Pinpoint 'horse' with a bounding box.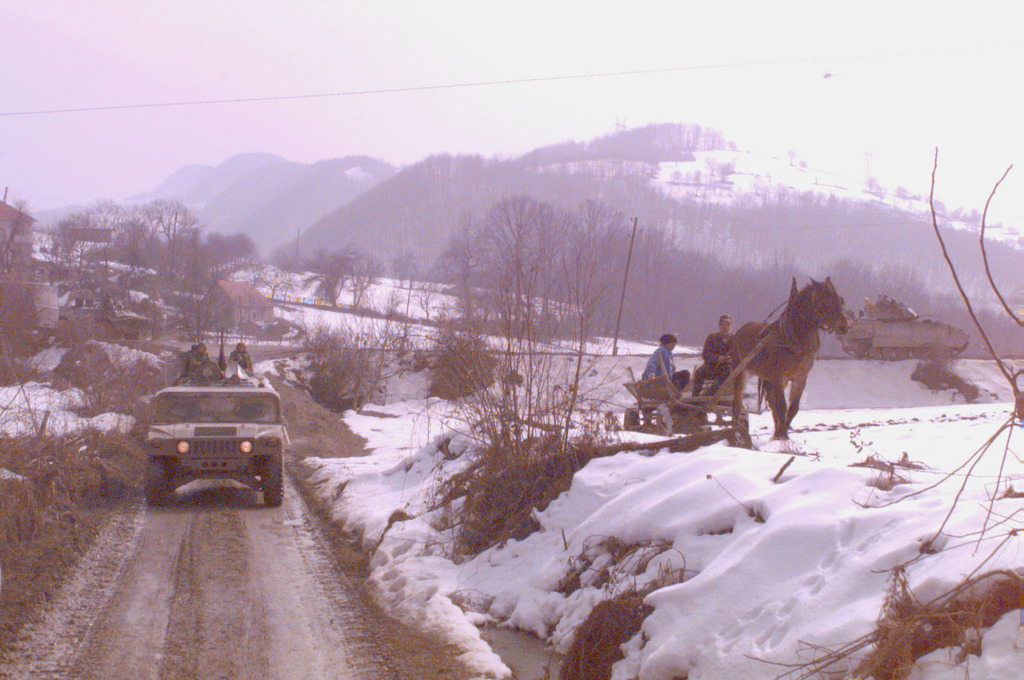
x1=734 y1=267 x2=854 y2=441.
